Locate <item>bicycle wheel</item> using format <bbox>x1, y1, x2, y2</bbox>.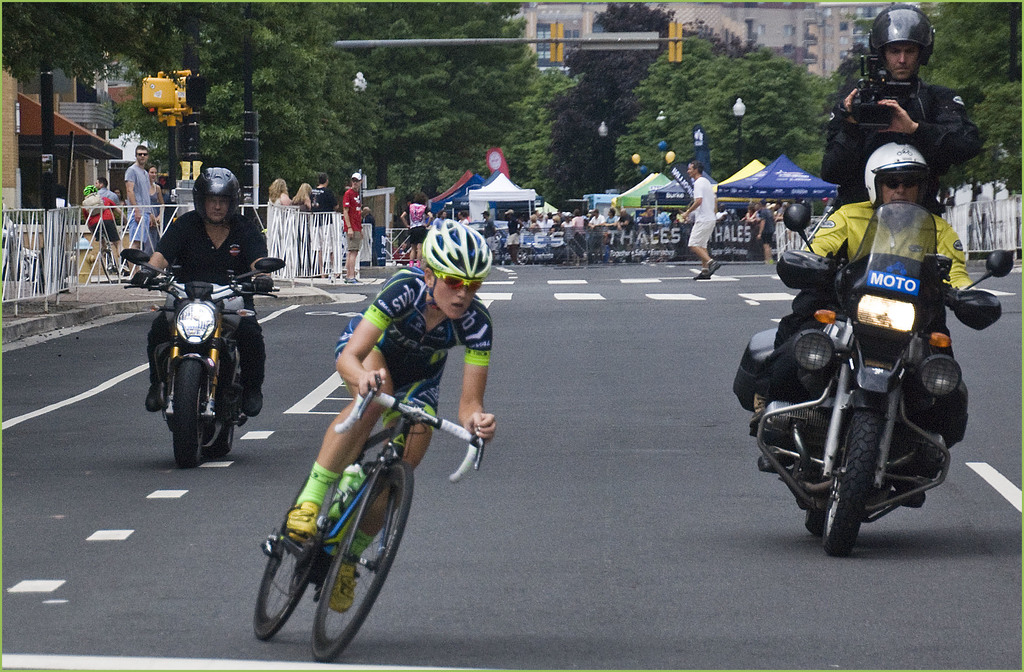
<bbox>320, 451, 413, 665</bbox>.
